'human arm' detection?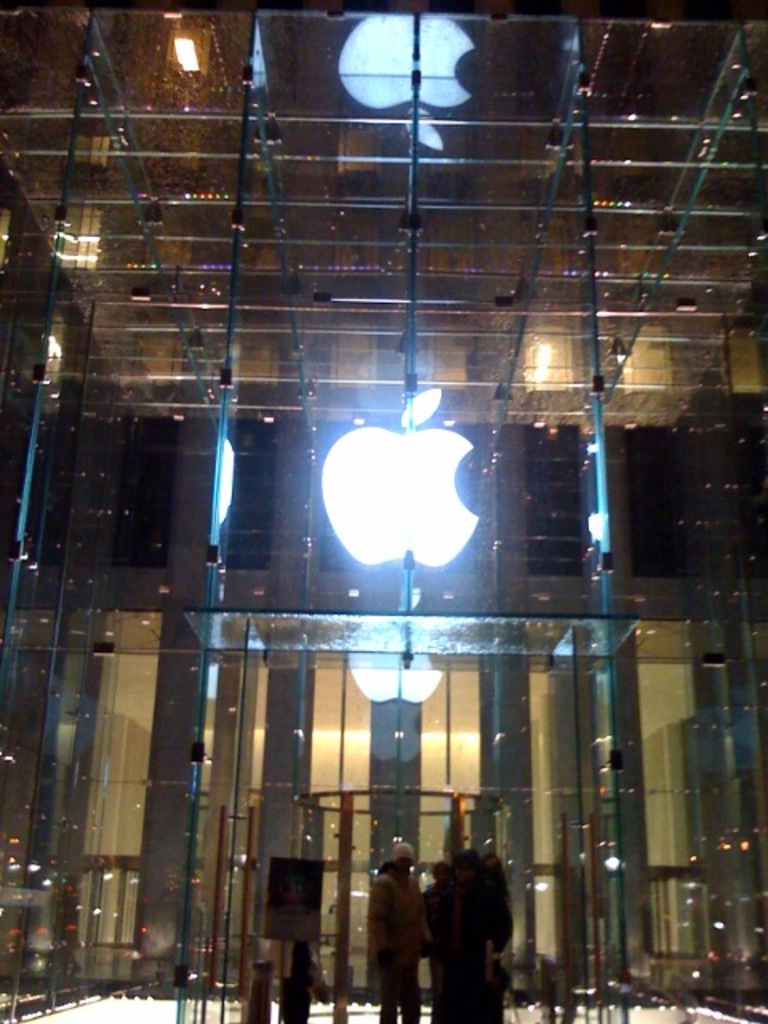
365,880,387,970
